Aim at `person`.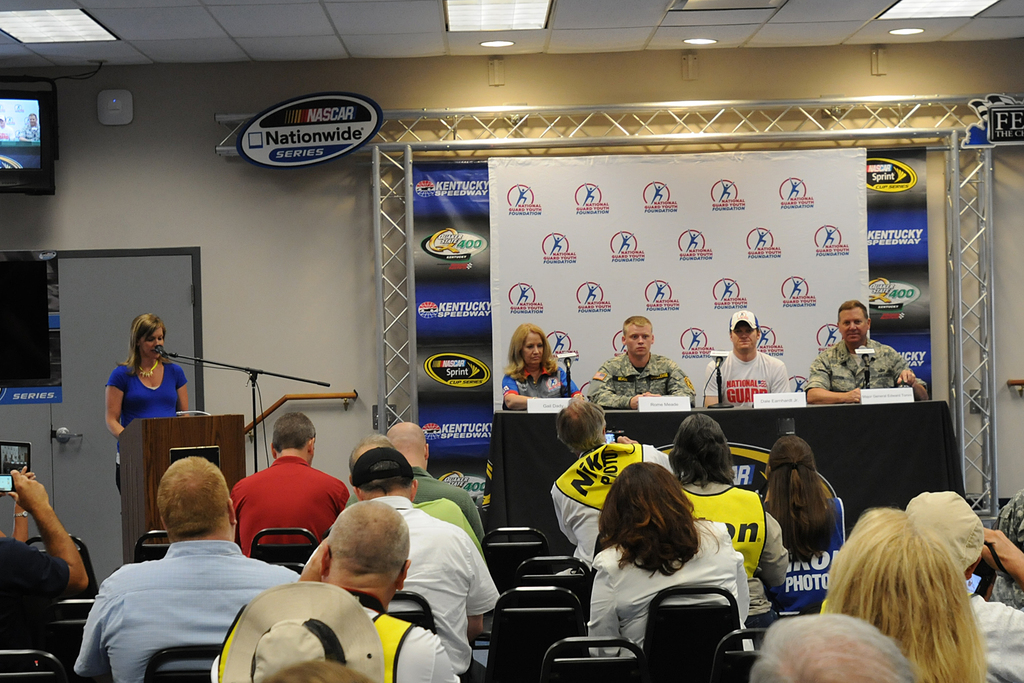
Aimed at crop(767, 436, 849, 617).
